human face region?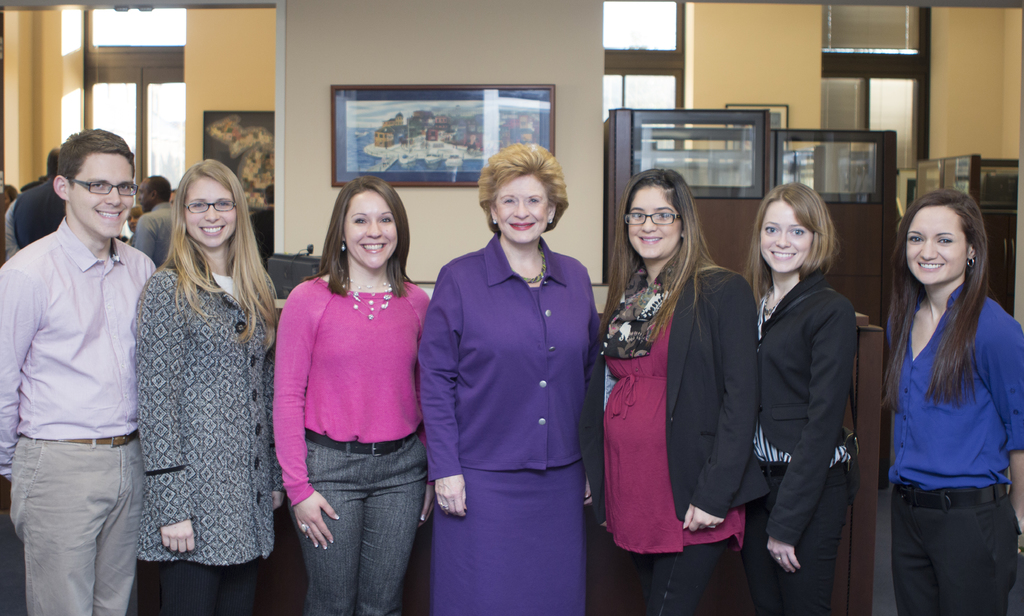
72,154,136,235
